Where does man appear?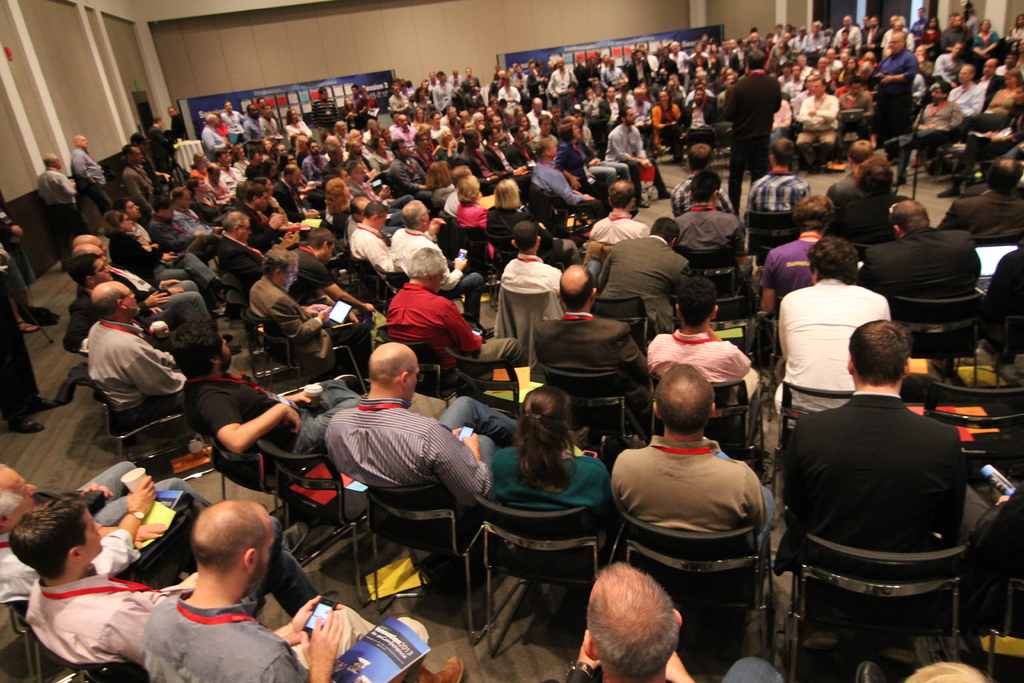
Appears at BBox(389, 111, 400, 138).
